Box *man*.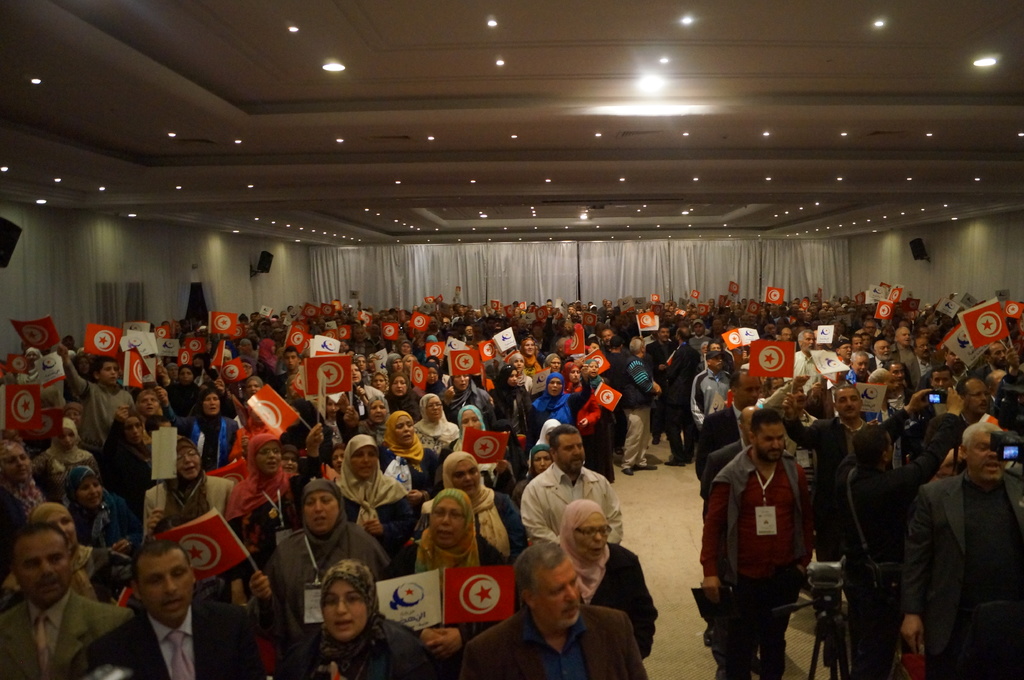
crop(54, 340, 135, 452).
